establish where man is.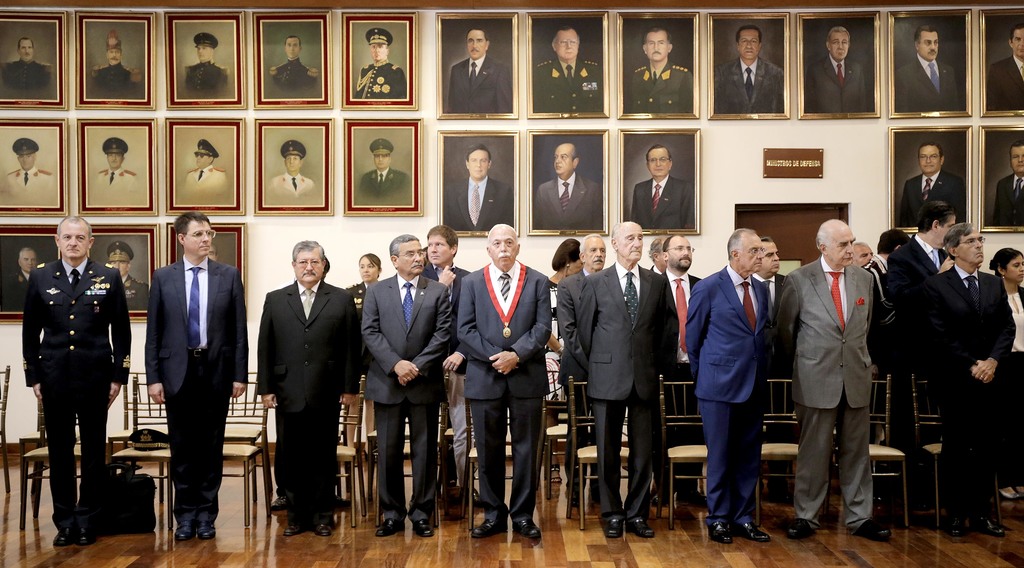
Established at {"x1": 11, "y1": 136, "x2": 56, "y2": 191}.
